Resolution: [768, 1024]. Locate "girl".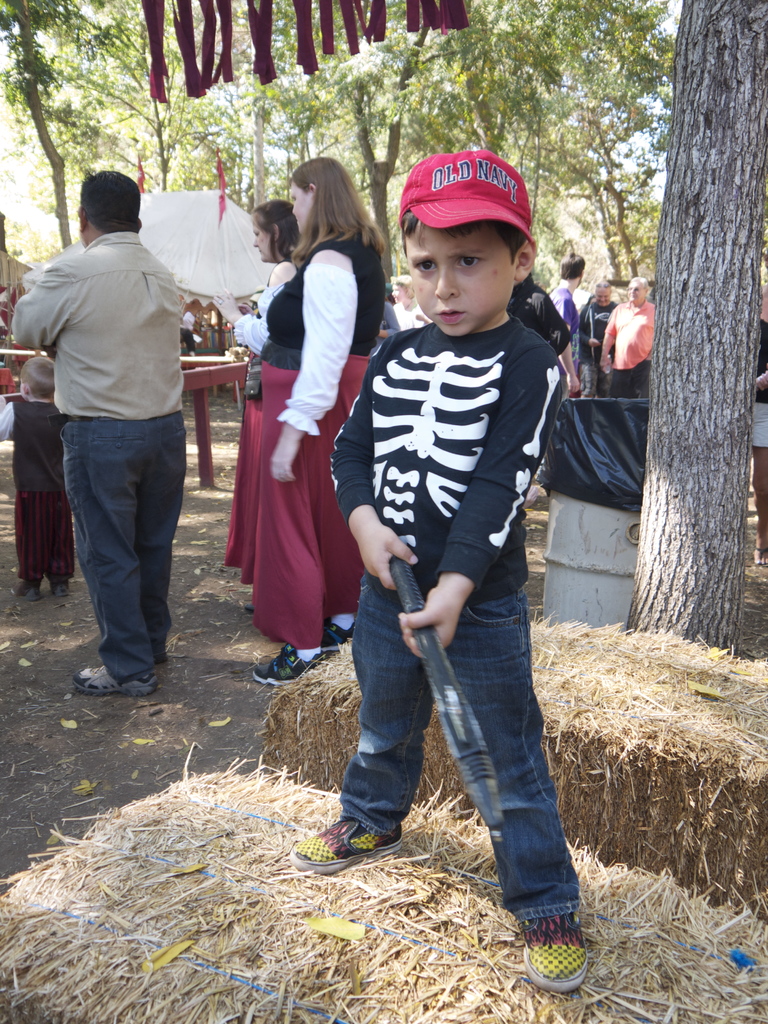
left=228, top=198, right=290, bottom=567.
